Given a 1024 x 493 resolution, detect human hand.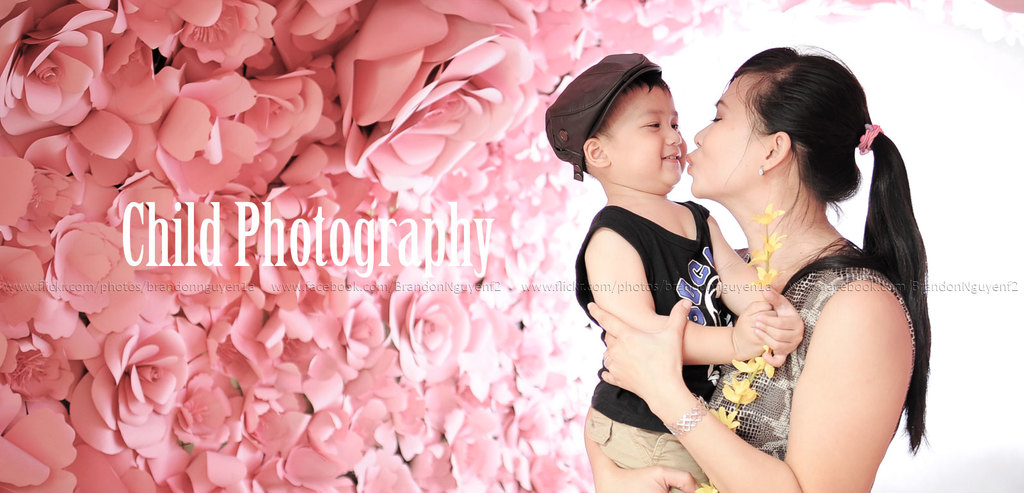
left=595, top=464, right=701, bottom=492.
